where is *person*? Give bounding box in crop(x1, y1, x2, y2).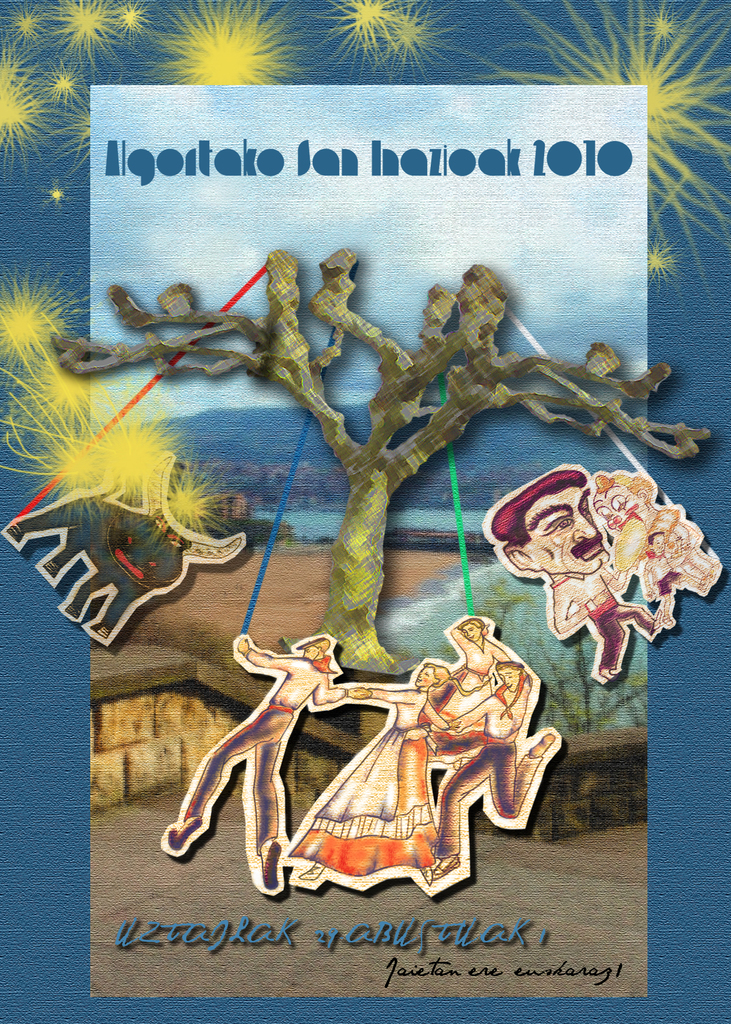
crop(447, 615, 510, 764).
